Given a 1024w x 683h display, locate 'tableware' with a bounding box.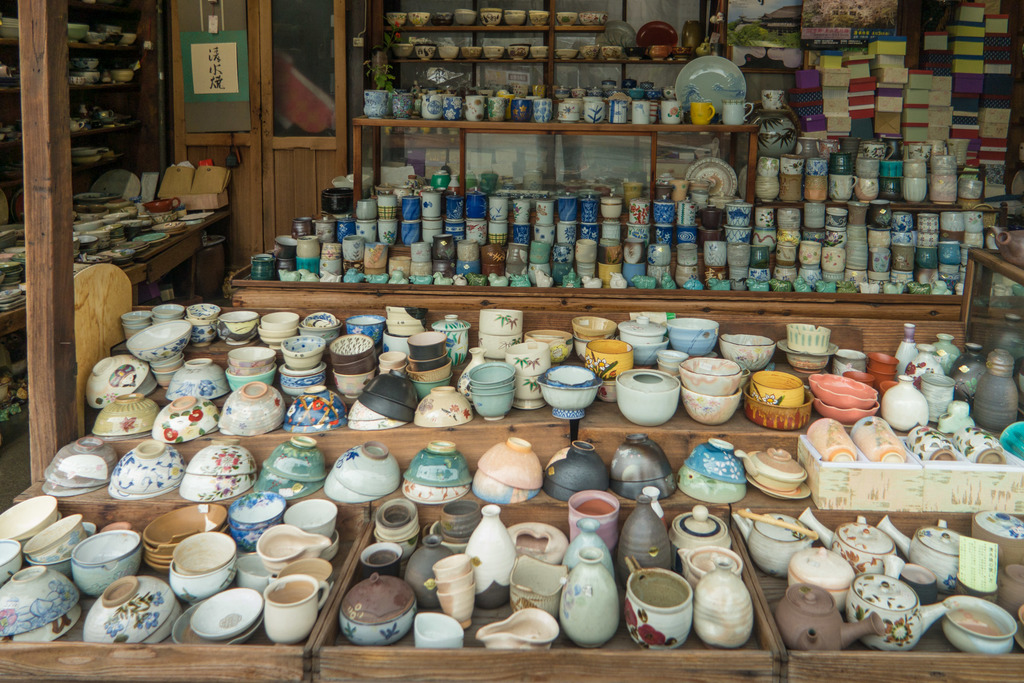
Located: [939, 231, 965, 242].
